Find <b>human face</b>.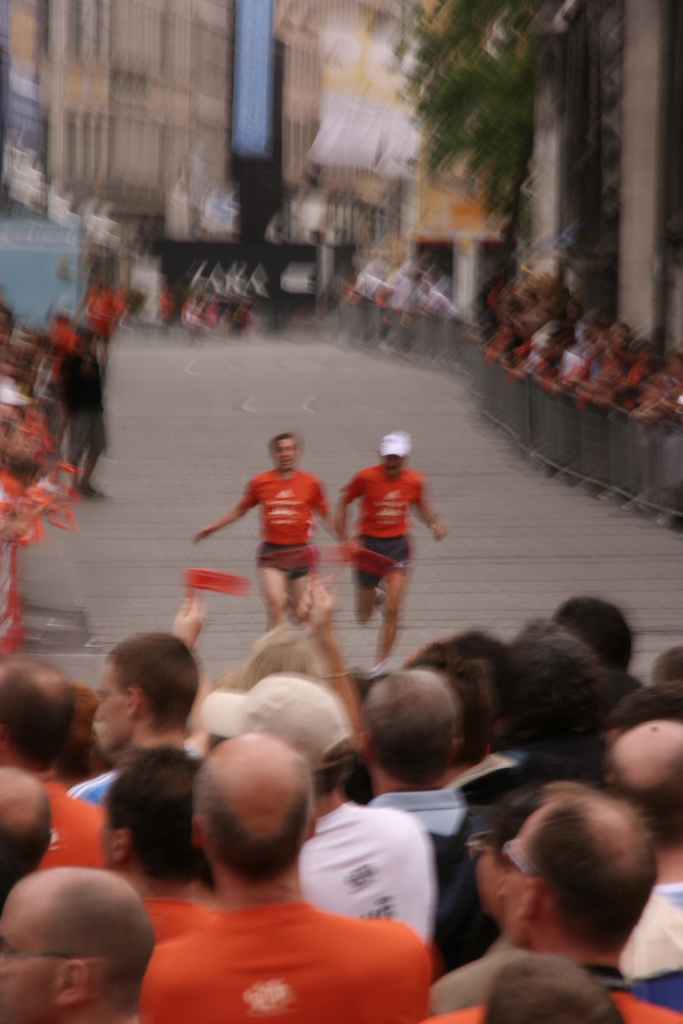
pyautogui.locateOnScreen(90, 655, 132, 751).
